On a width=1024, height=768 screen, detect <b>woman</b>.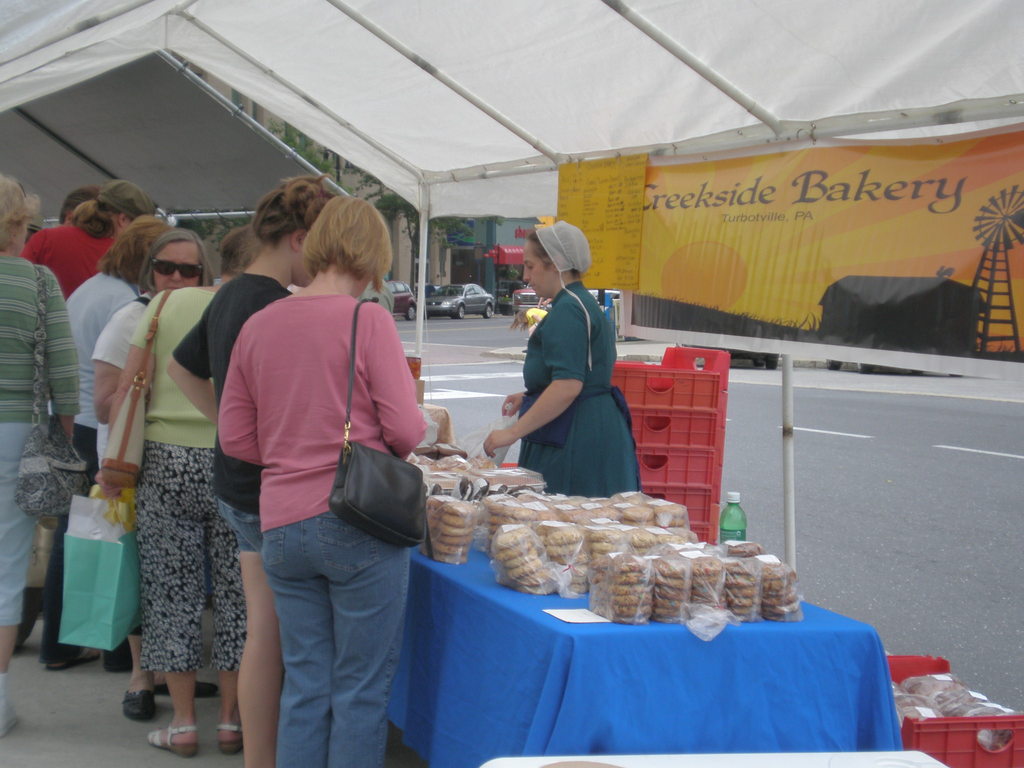
(x1=0, y1=181, x2=79, y2=737).
